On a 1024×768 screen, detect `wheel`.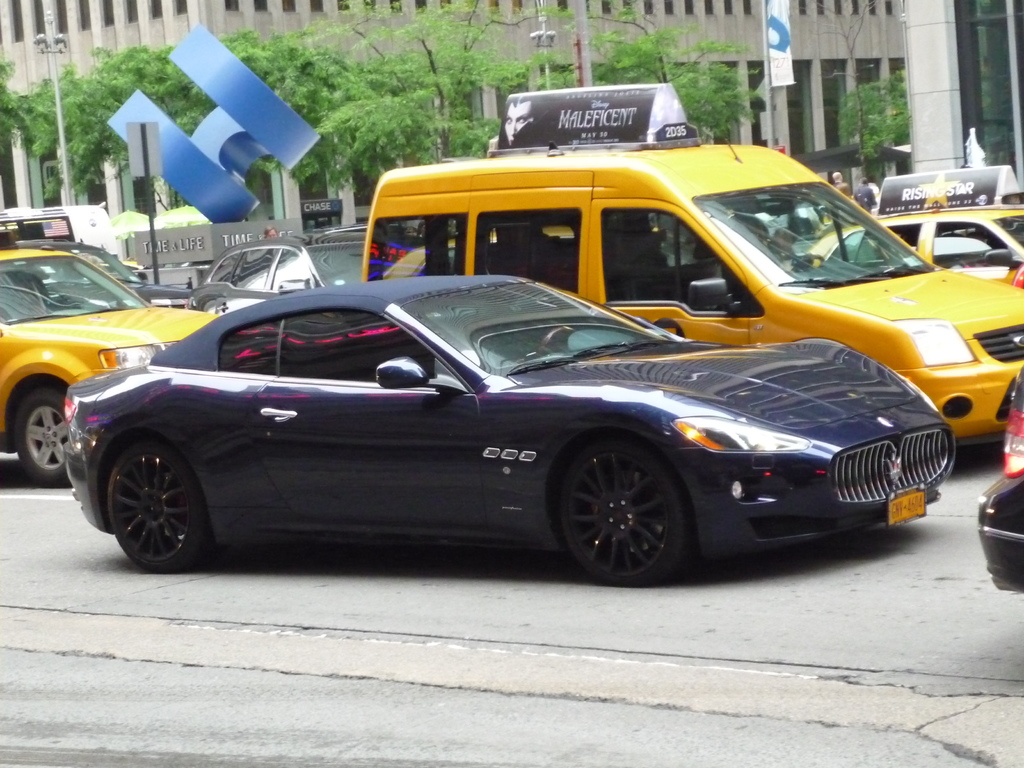
<region>555, 448, 686, 584</region>.
